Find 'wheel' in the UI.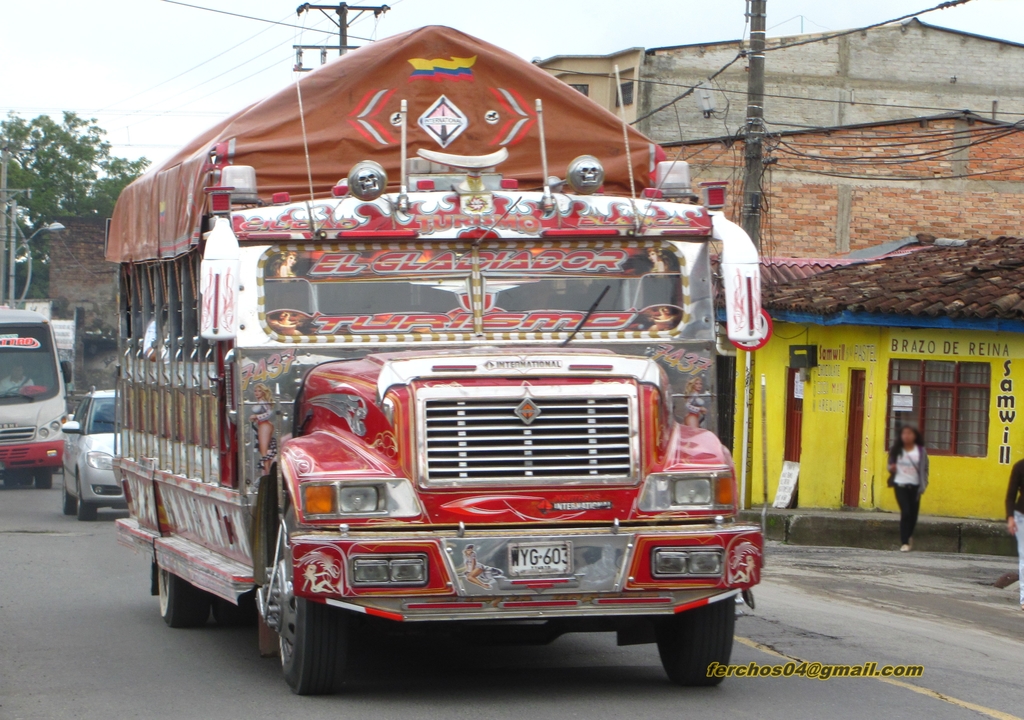
UI element at (left=6, top=477, right=33, bottom=487).
